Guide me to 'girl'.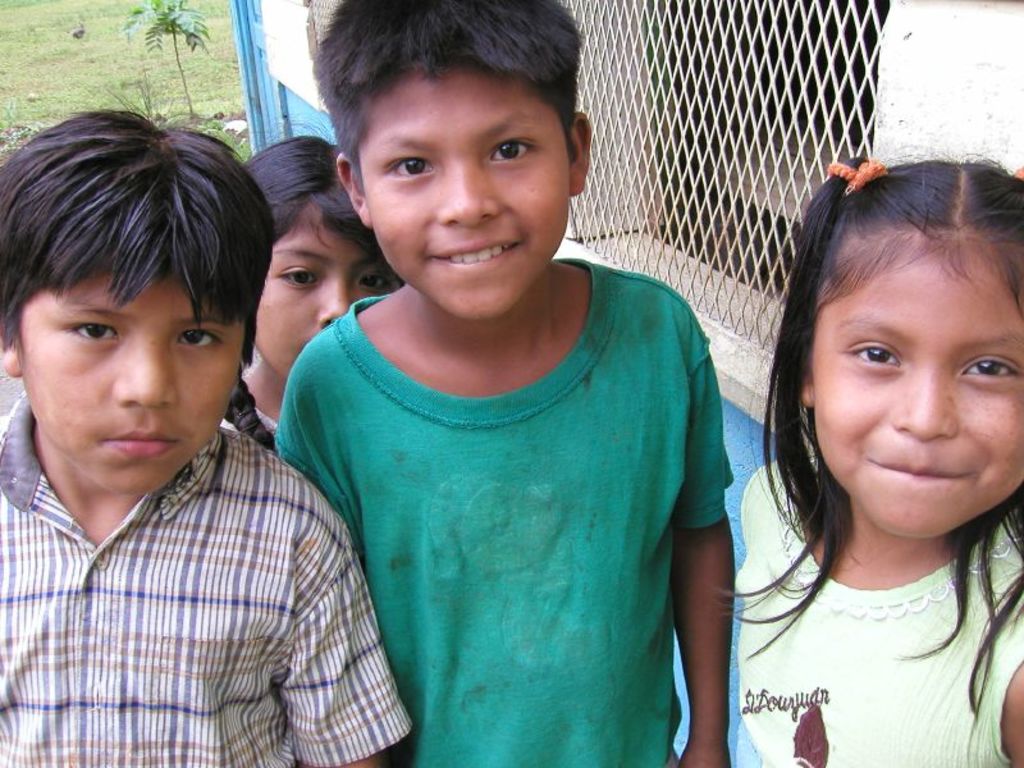
Guidance: crop(211, 119, 402, 439).
